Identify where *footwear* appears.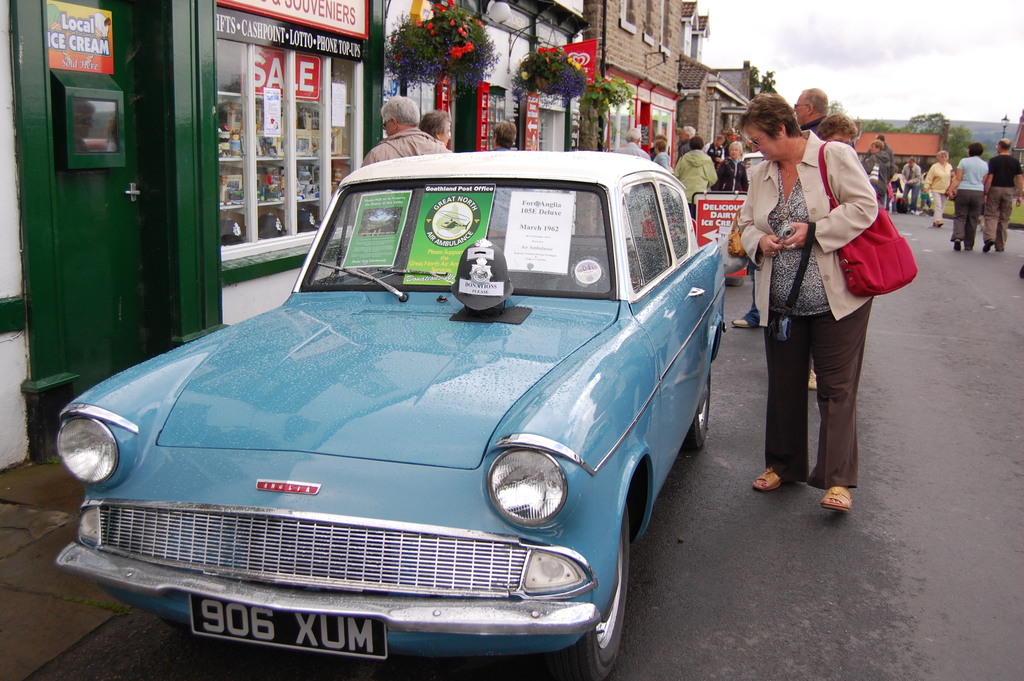
Appears at 818,485,853,511.
